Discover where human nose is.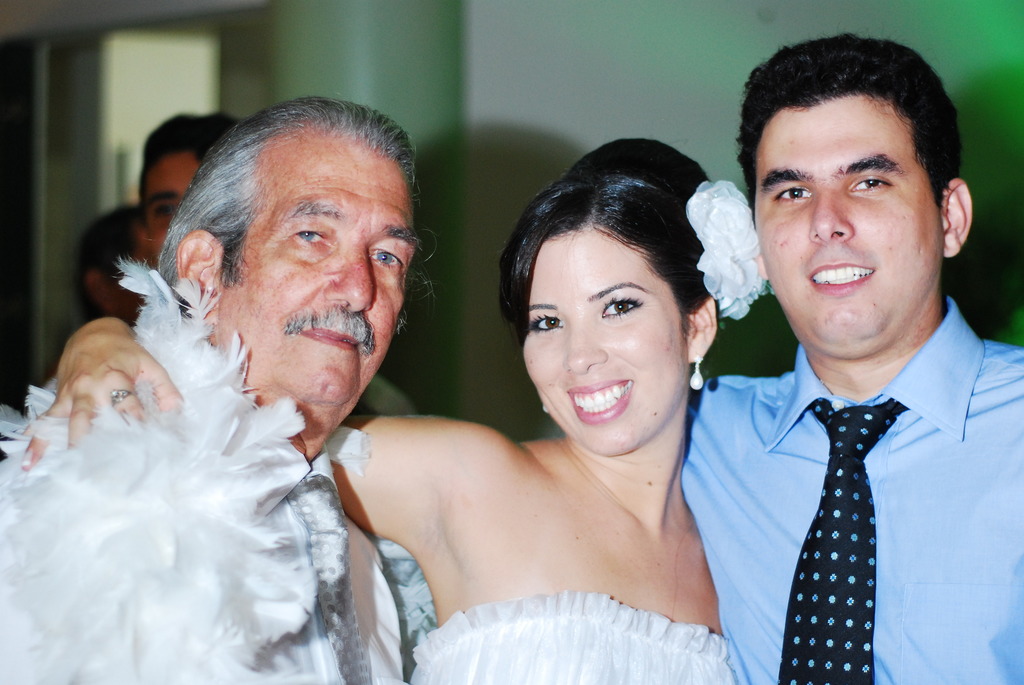
Discovered at <box>563,315,608,370</box>.
